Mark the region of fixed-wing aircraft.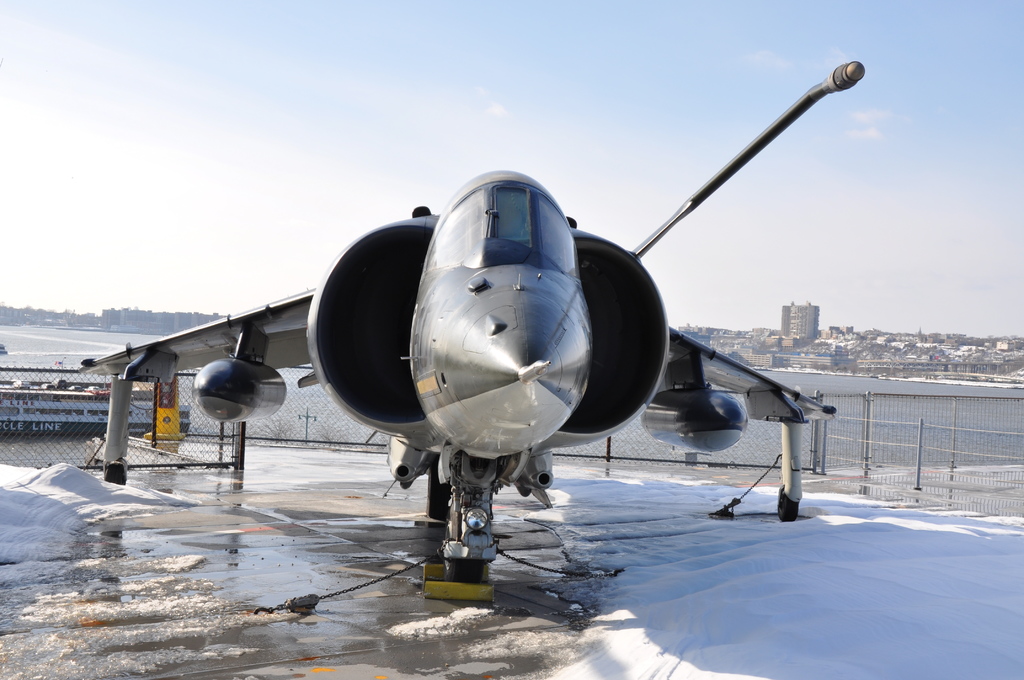
Region: l=74, t=161, r=838, b=585.
